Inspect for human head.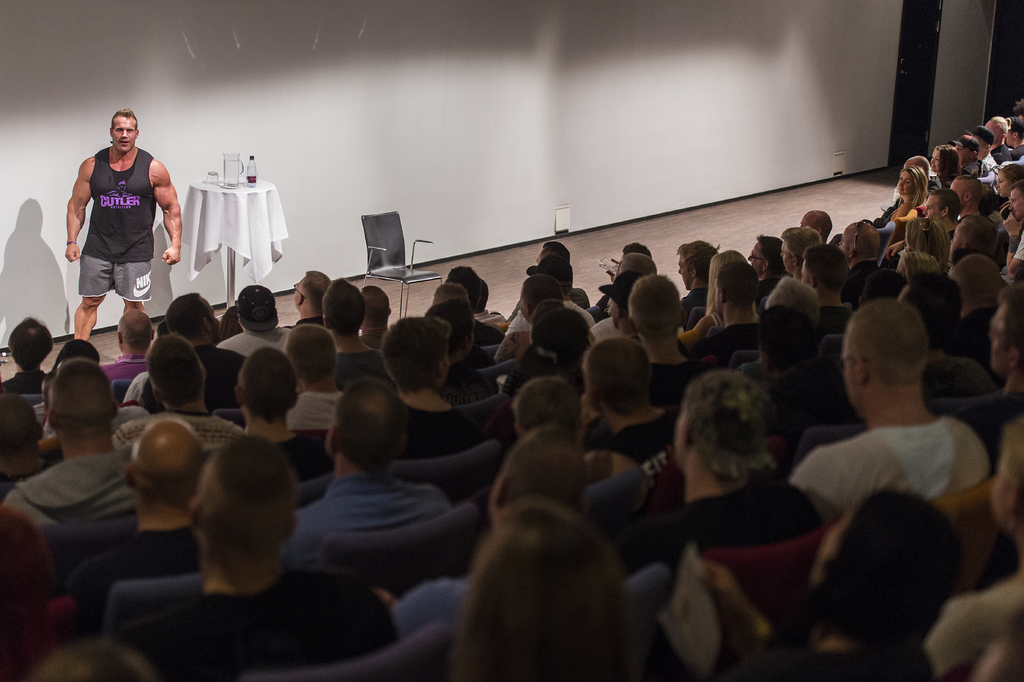
Inspection: 0, 514, 47, 669.
